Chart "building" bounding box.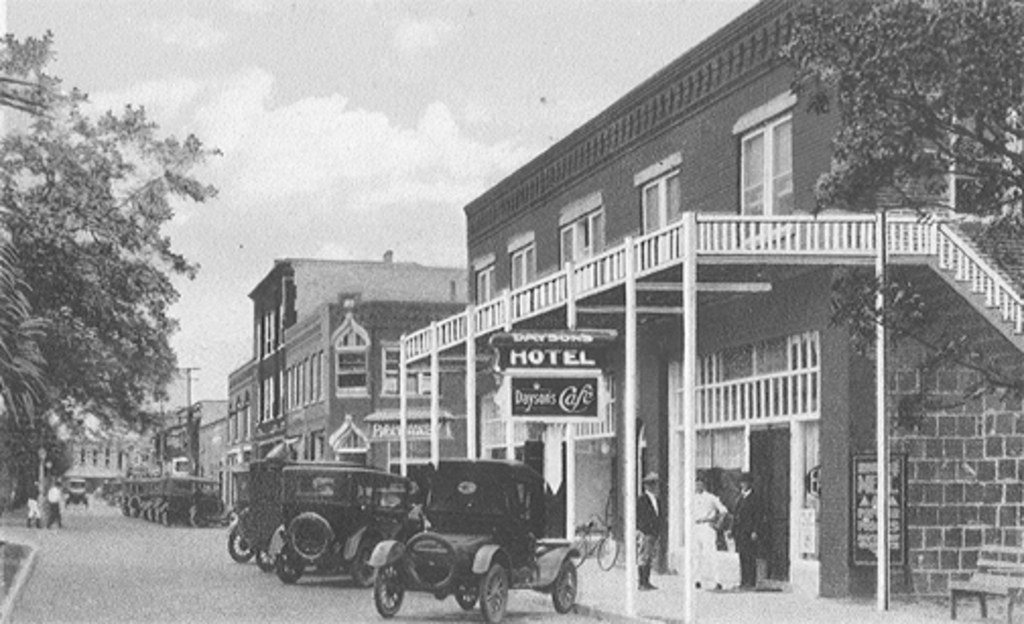
Charted: region(128, 400, 228, 514).
